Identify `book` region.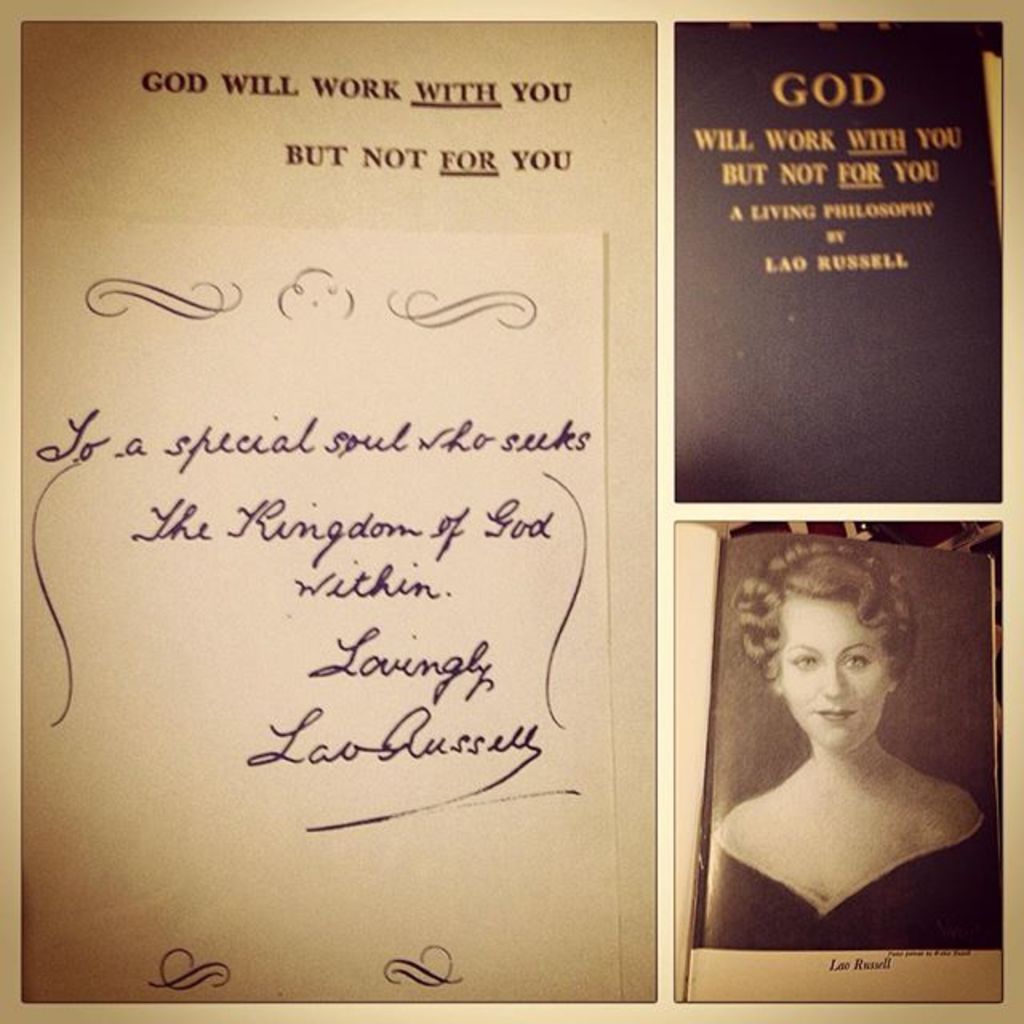
Region: [670,19,1003,501].
